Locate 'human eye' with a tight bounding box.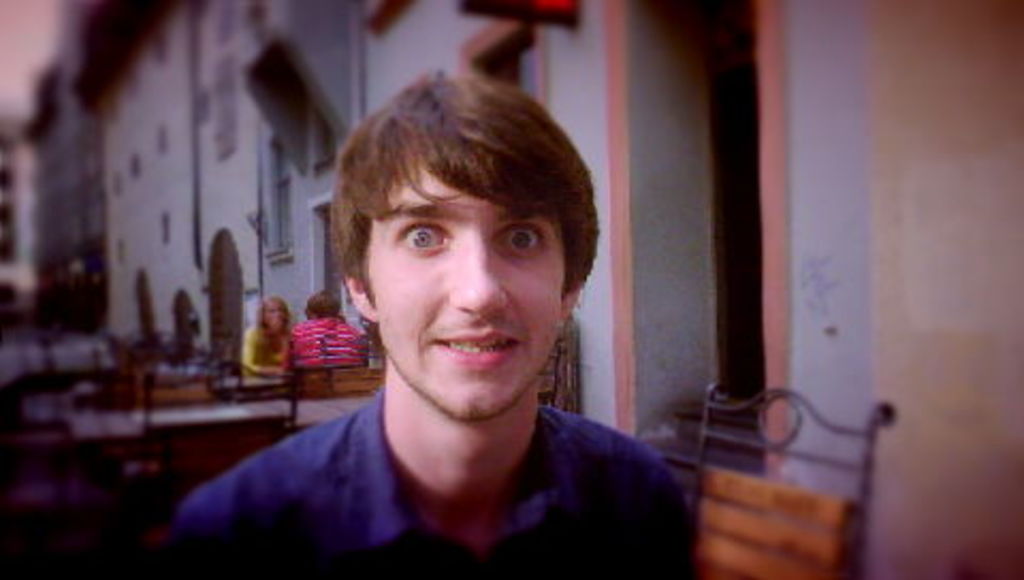
491 220 548 256.
